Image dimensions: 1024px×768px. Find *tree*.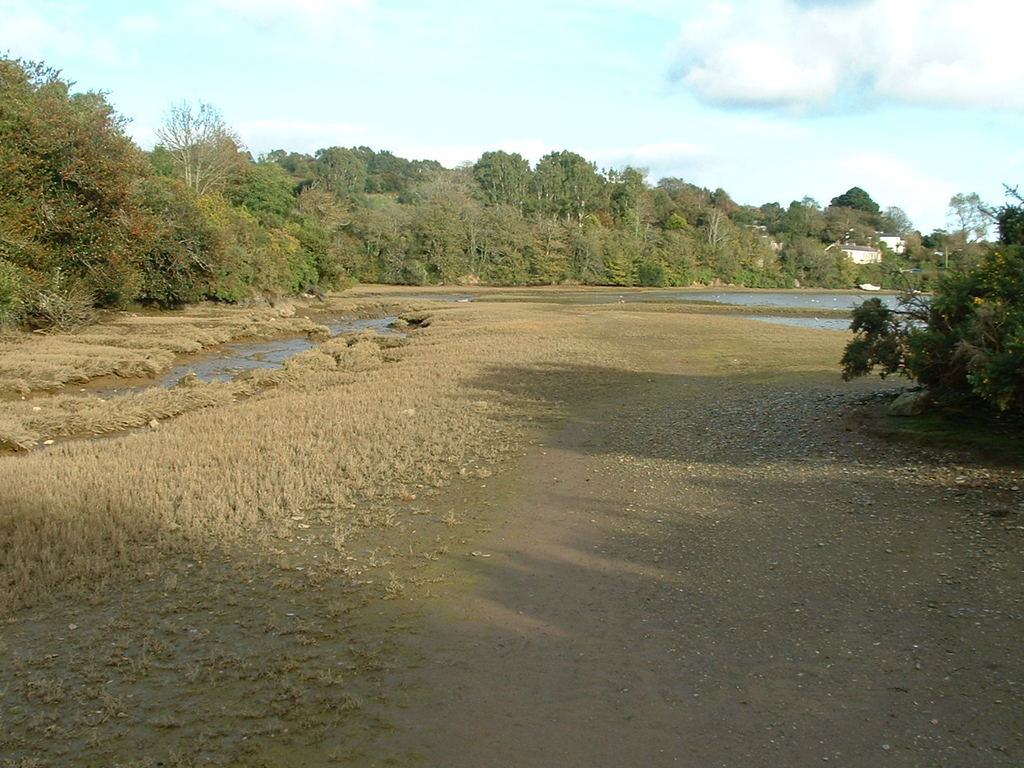
Rect(442, 194, 551, 292).
